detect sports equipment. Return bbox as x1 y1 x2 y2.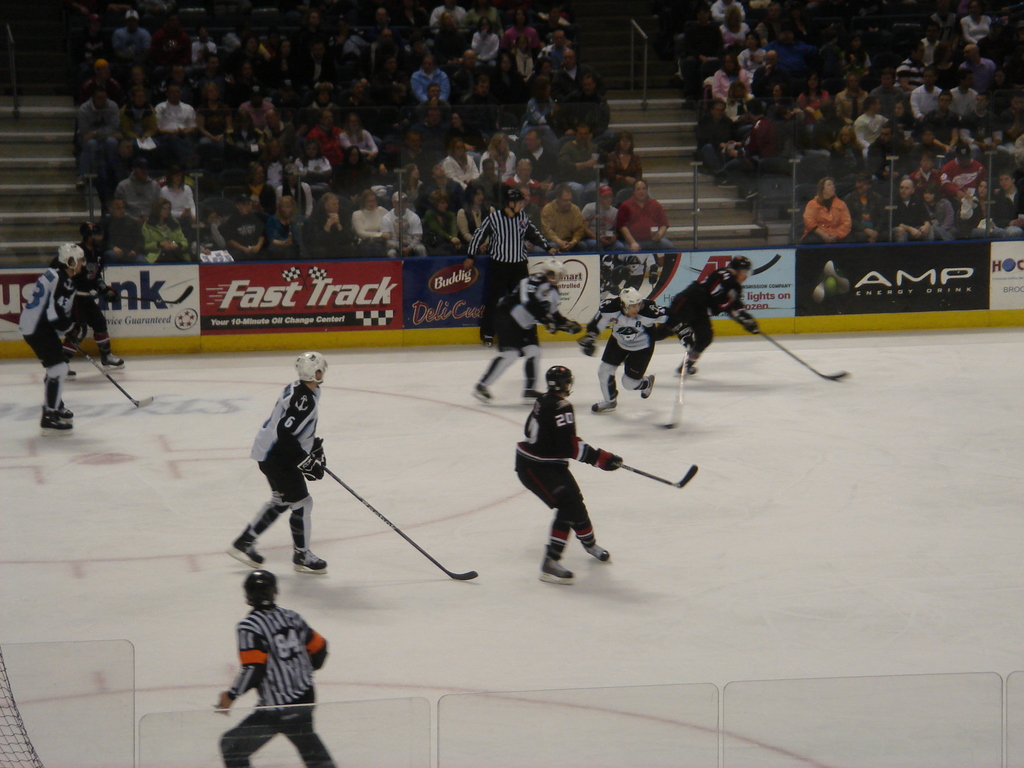
67 328 156 409.
